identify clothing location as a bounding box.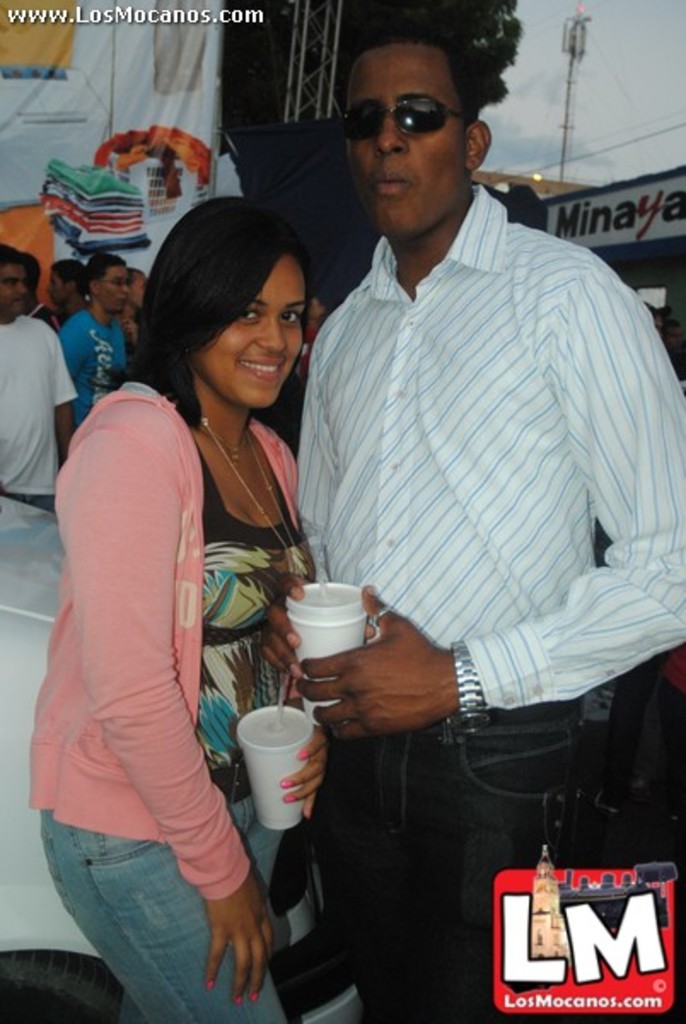
detection(20, 379, 314, 1022).
